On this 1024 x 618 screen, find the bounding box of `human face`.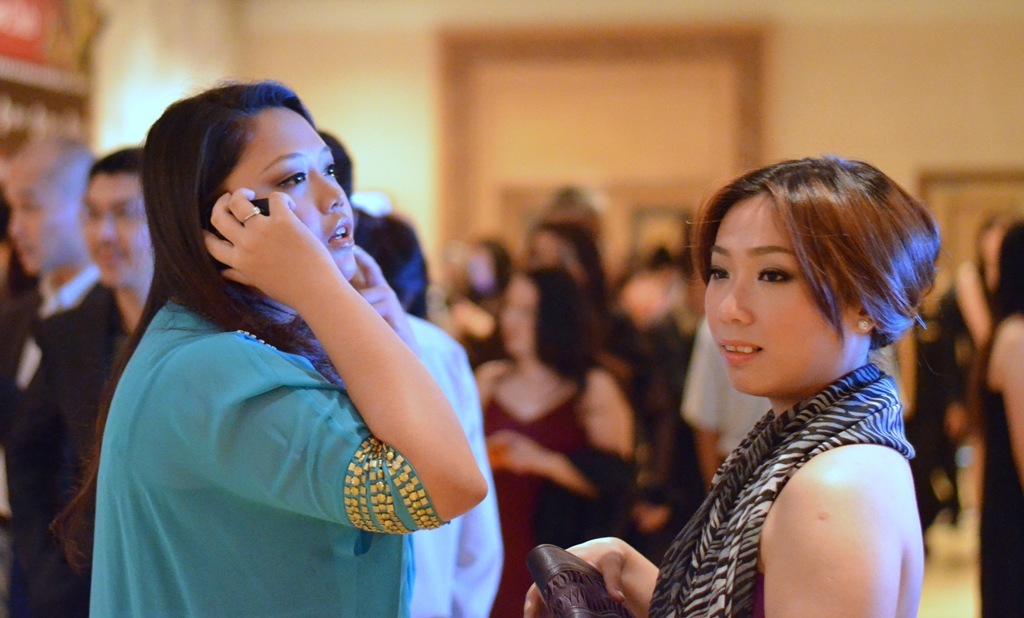
Bounding box: (502, 278, 534, 349).
